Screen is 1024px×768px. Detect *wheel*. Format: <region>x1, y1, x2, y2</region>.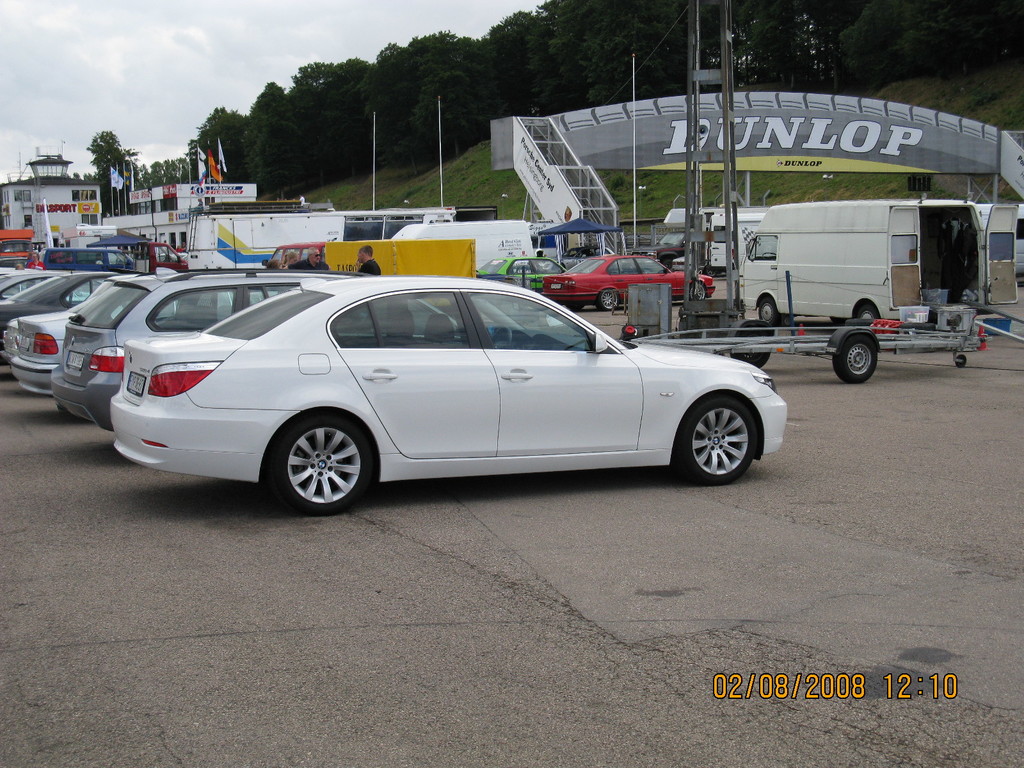
<region>266, 417, 367, 501</region>.
